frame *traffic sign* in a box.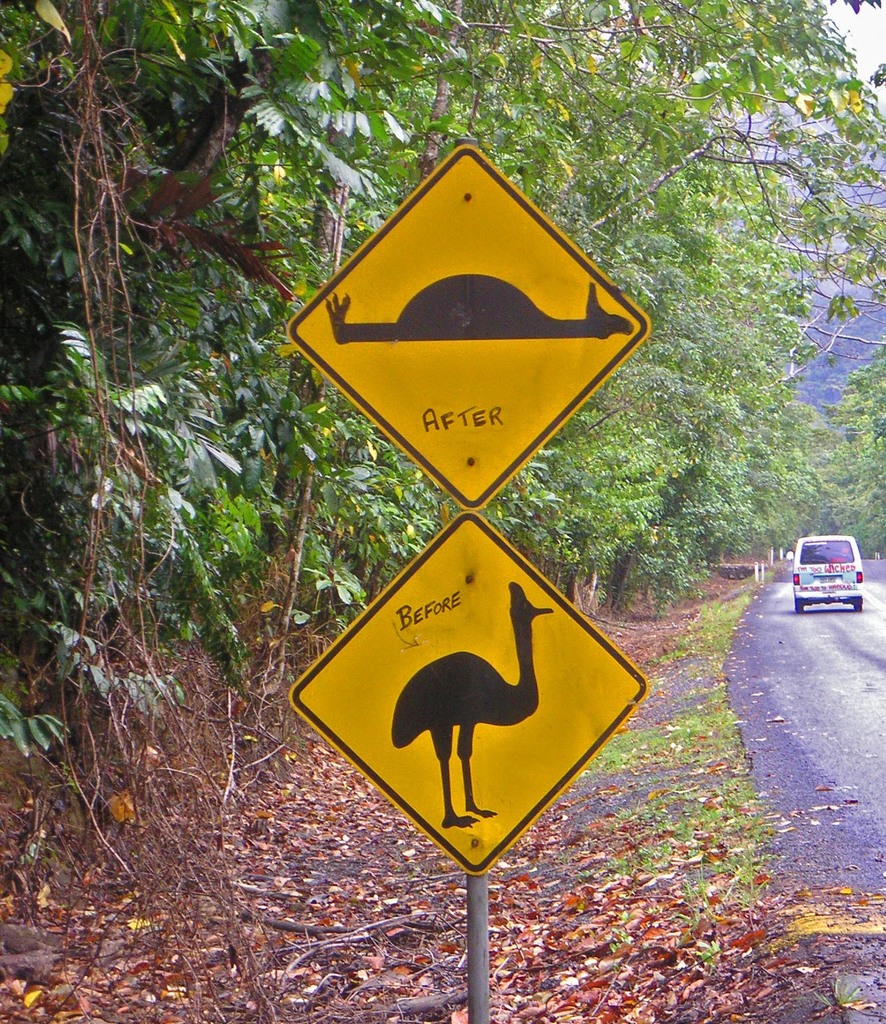
[284,510,651,877].
